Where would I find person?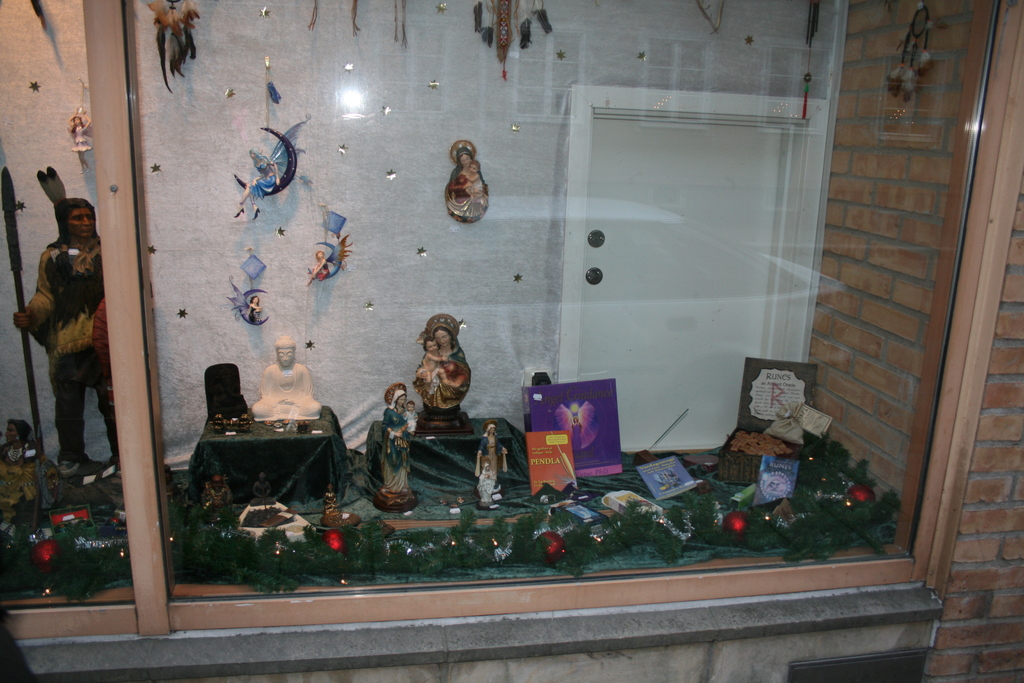
At <box>9,198,120,470</box>.
